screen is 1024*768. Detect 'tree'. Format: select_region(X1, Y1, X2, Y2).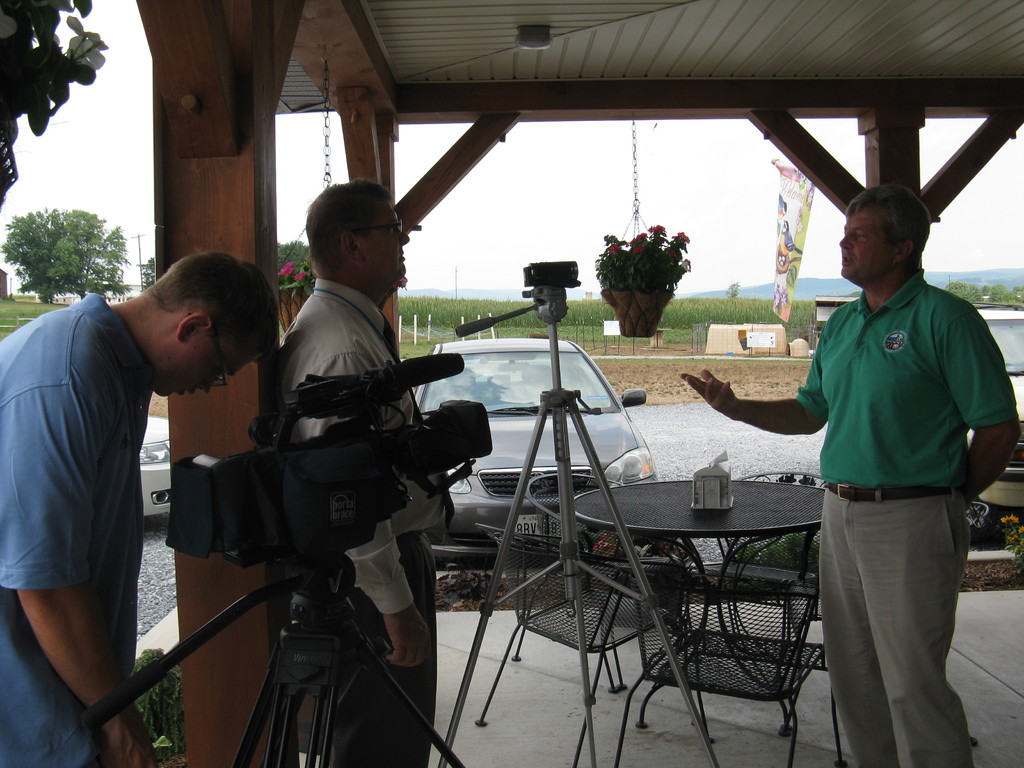
select_region(271, 243, 318, 303).
